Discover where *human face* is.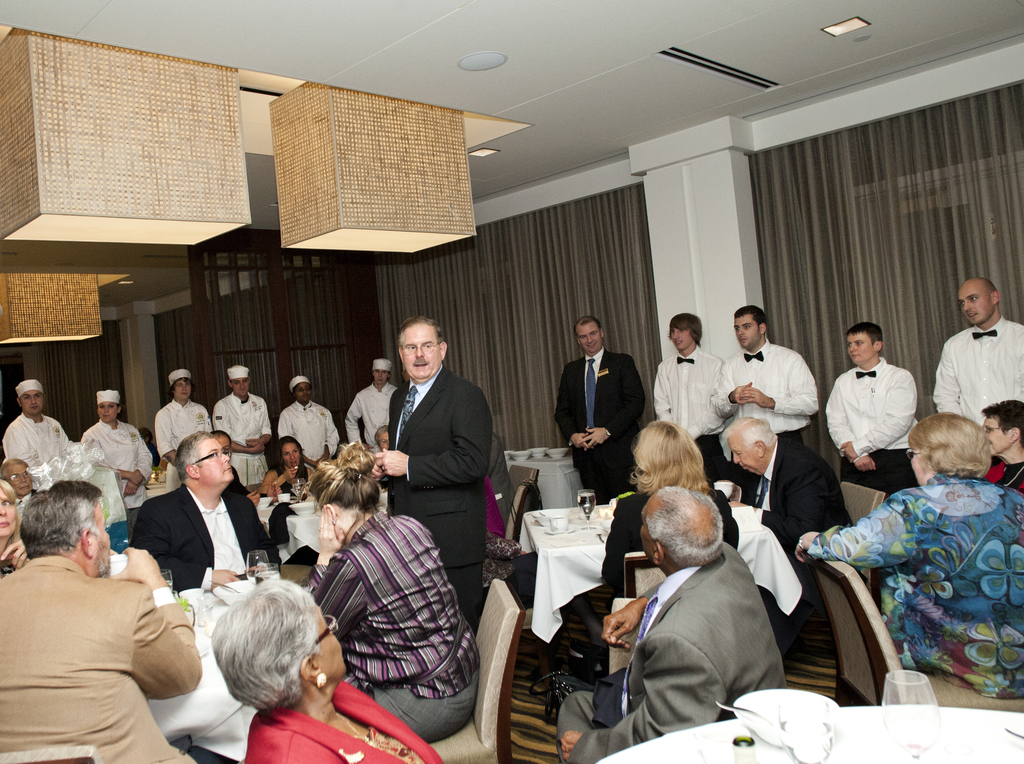
Discovered at 5/464/33/494.
